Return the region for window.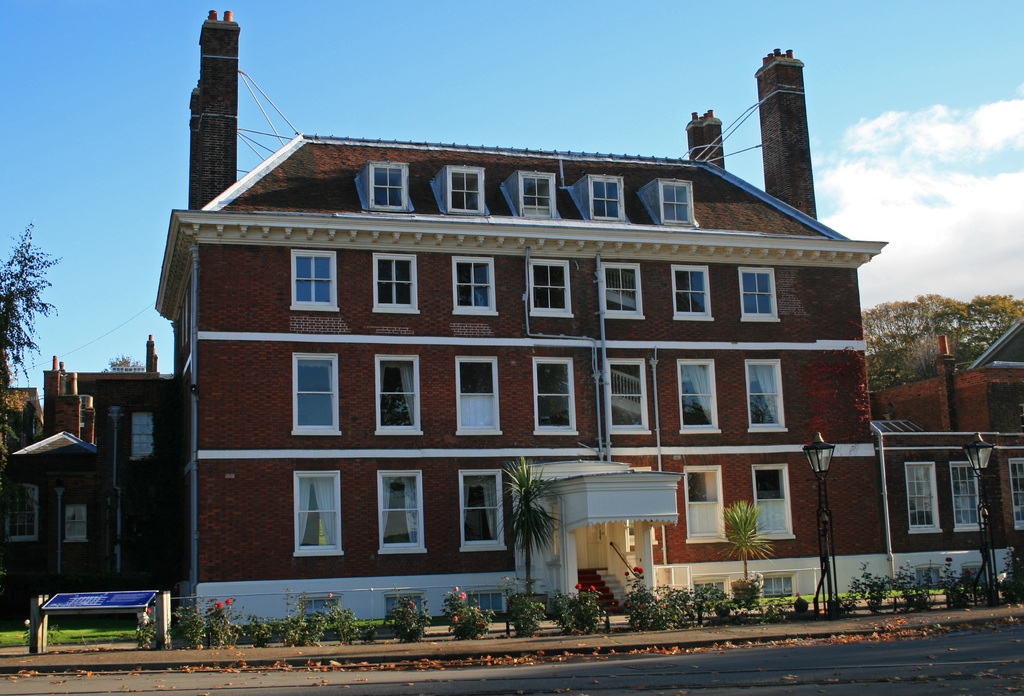
rect(454, 357, 504, 434).
